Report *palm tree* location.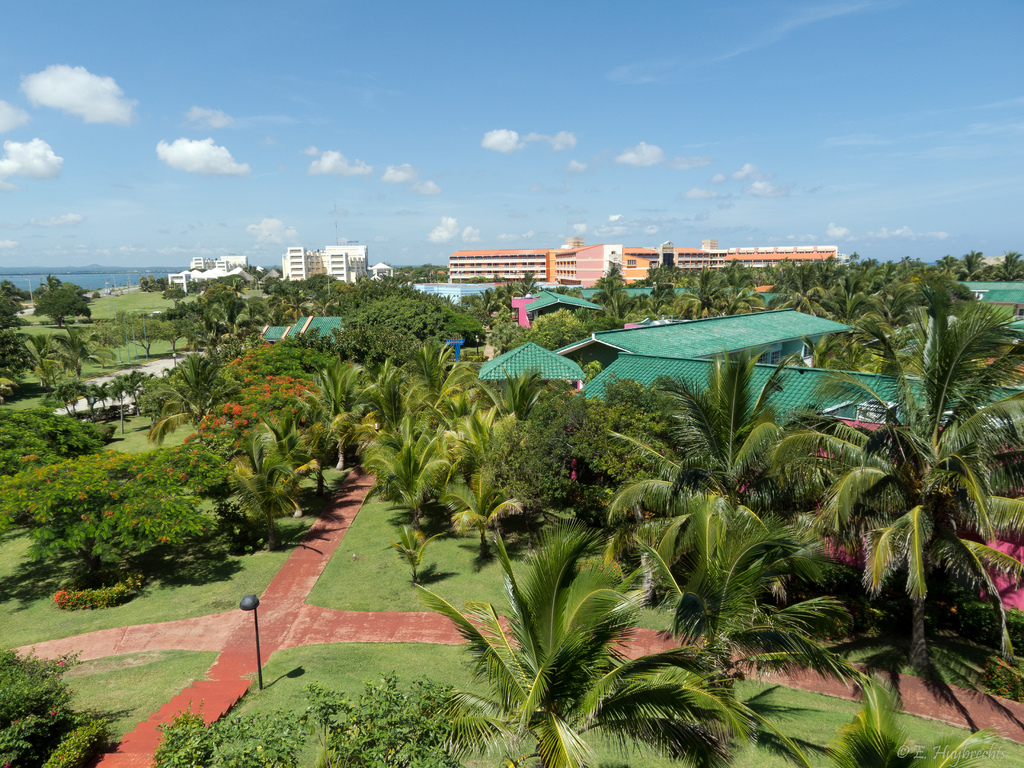
Report: 381,334,453,409.
